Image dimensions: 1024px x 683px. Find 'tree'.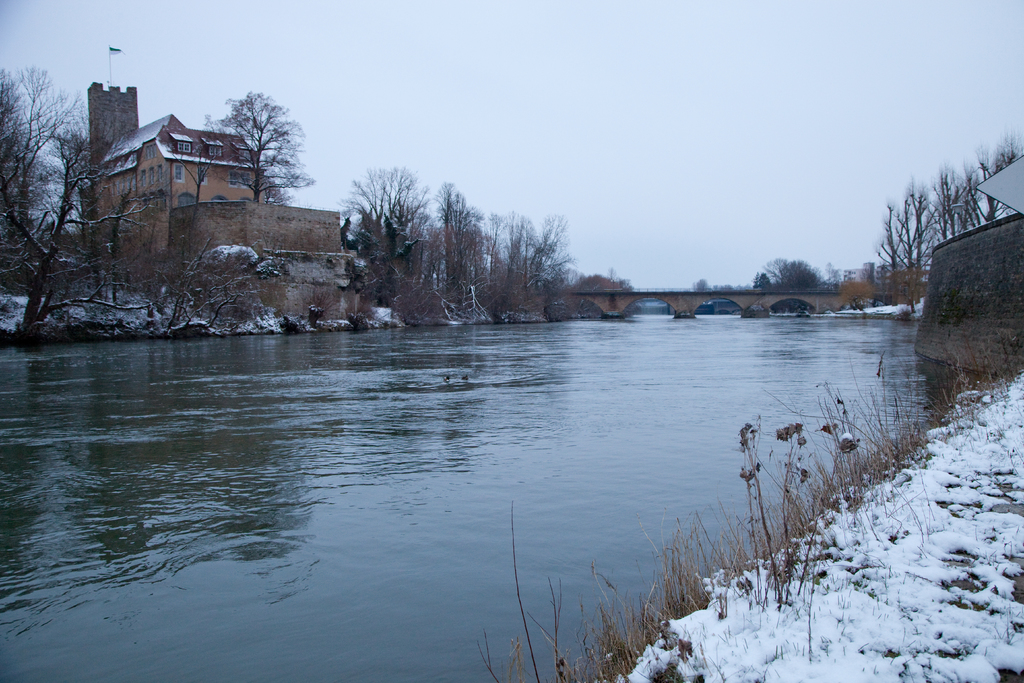
(left=202, top=78, right=301, bottom=201).
